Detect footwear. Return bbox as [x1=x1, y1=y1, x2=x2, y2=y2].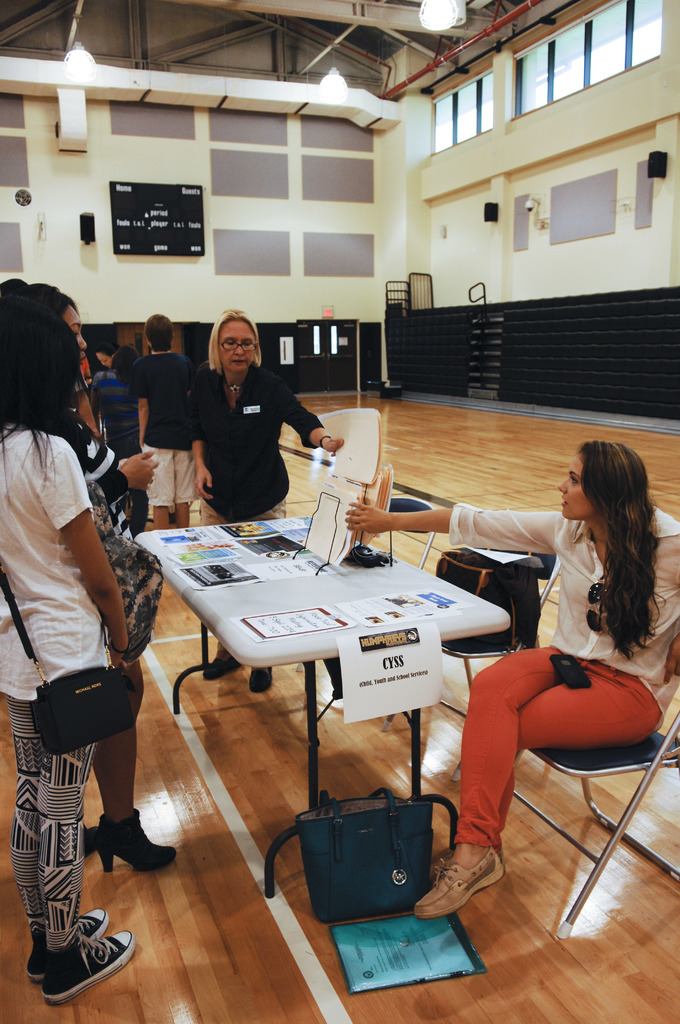
[x1=28, y1=911, x2=104, y2=980].
